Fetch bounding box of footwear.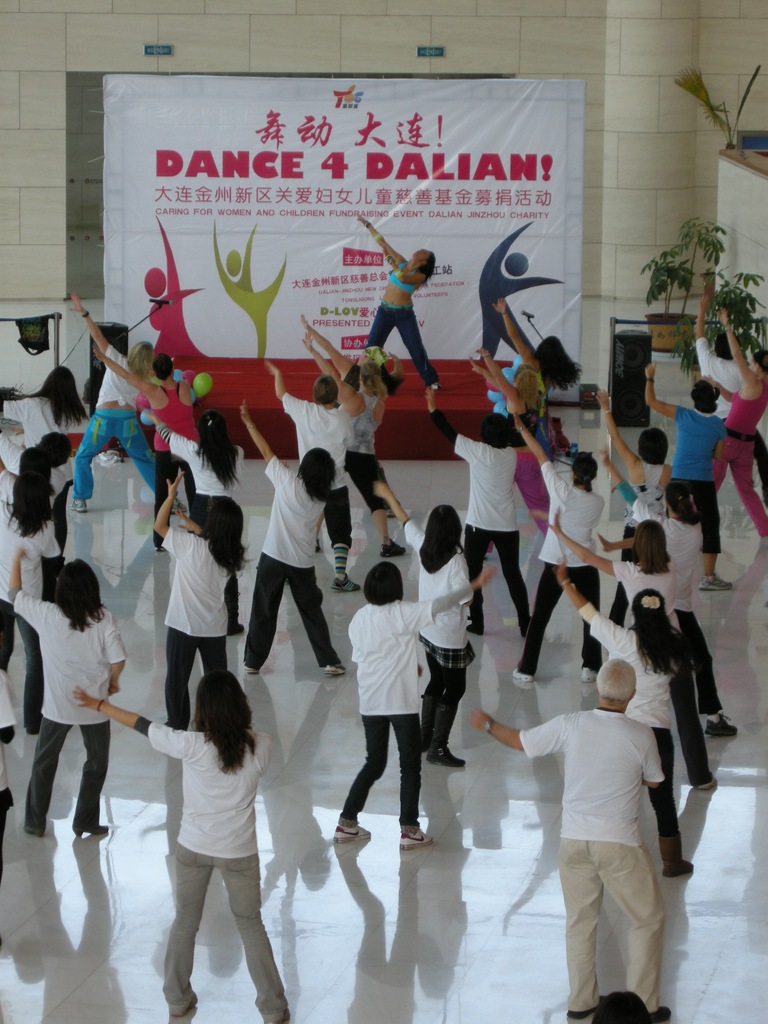
Bbox: Rect(378, 540, 406, 557).
